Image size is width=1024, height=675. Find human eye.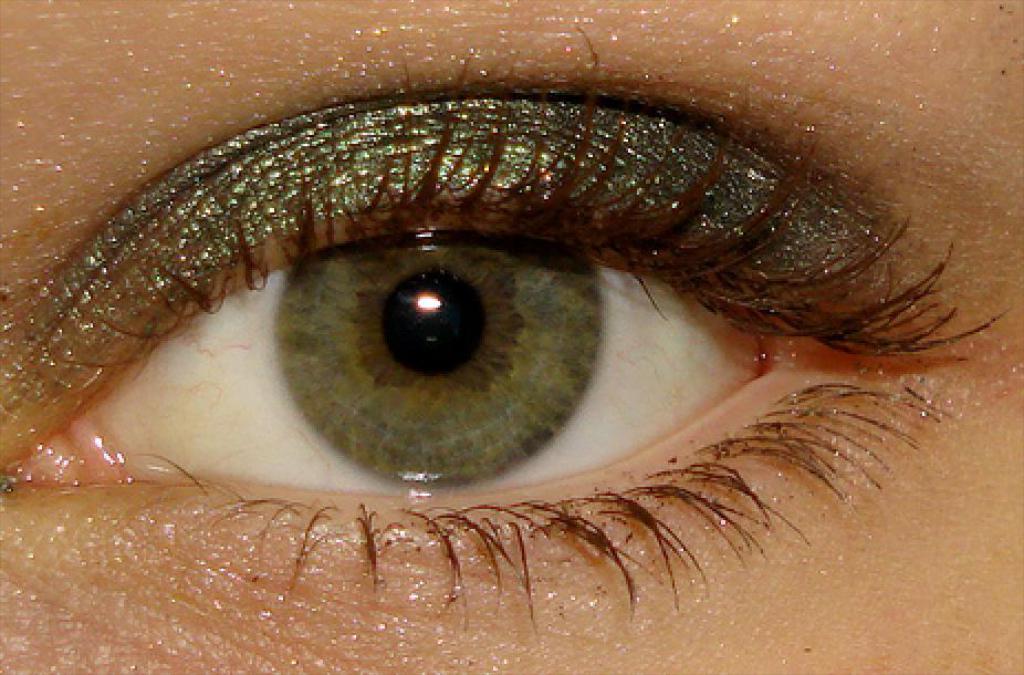
[0,20,1015,642].
